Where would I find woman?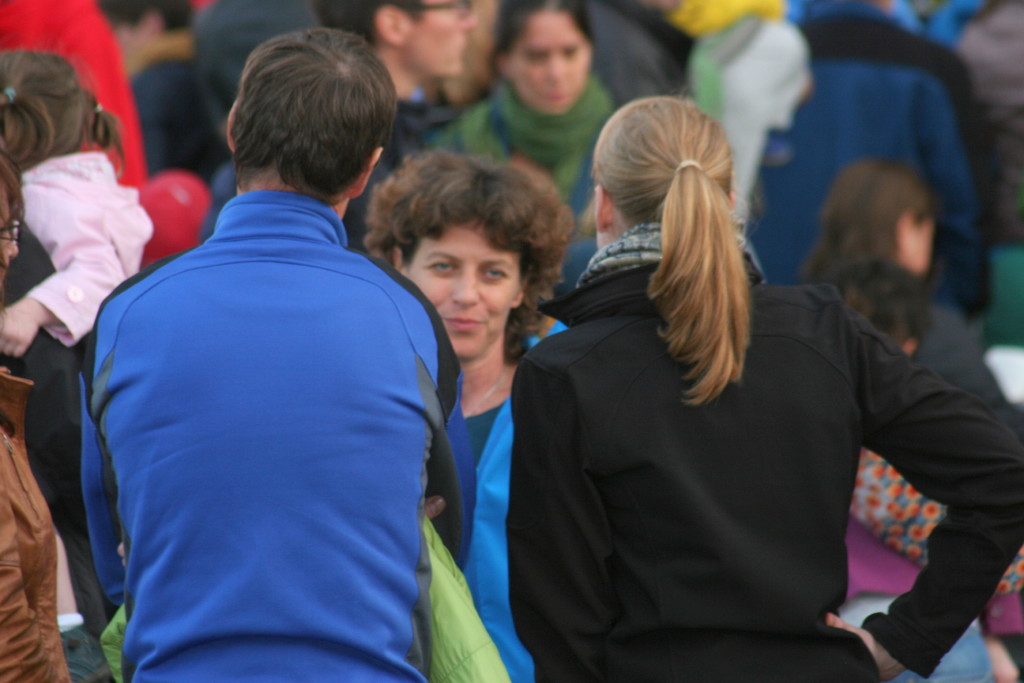
At detection(360, 144, 567, 682).
